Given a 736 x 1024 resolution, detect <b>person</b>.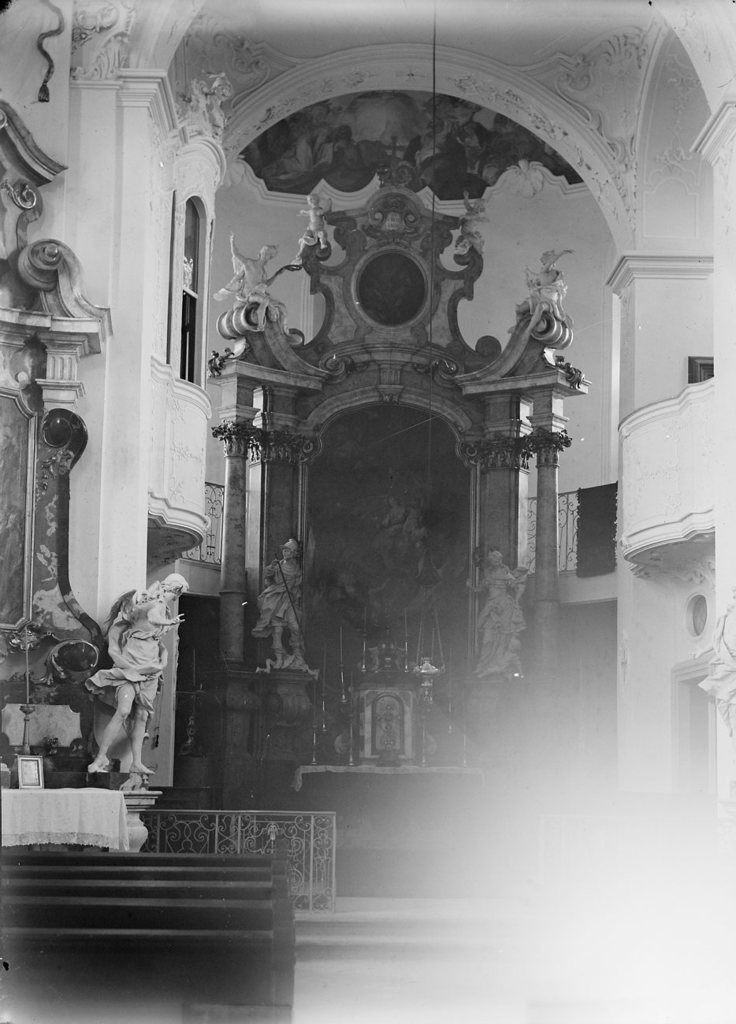
x1=76, y1=557, x2=177, y2=819.
